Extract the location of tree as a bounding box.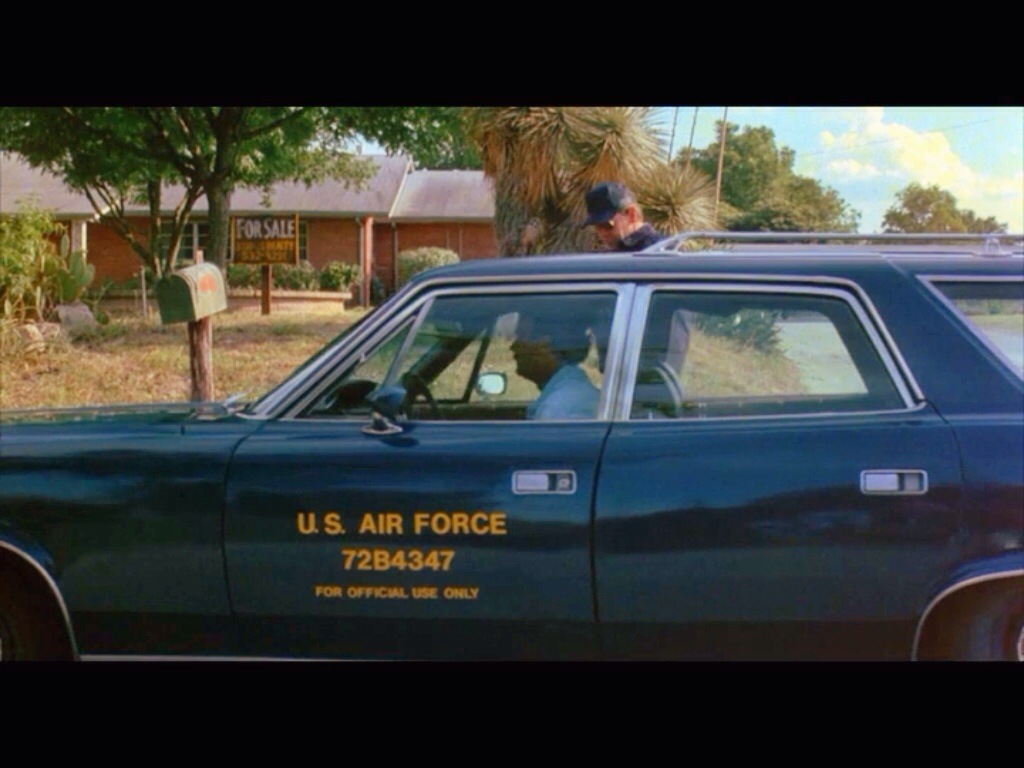
locate(0, 74, 468, 405).
